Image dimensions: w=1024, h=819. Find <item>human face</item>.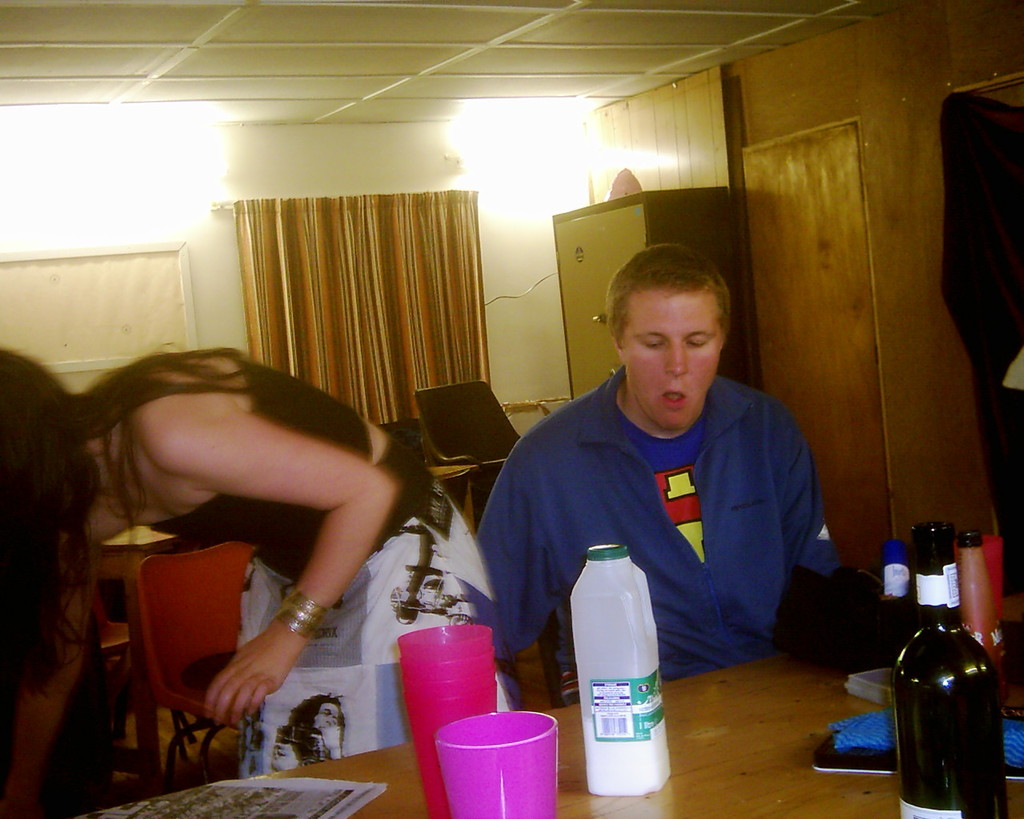
pyautogui.locateOnScreen(618, 296, 724, 428).
